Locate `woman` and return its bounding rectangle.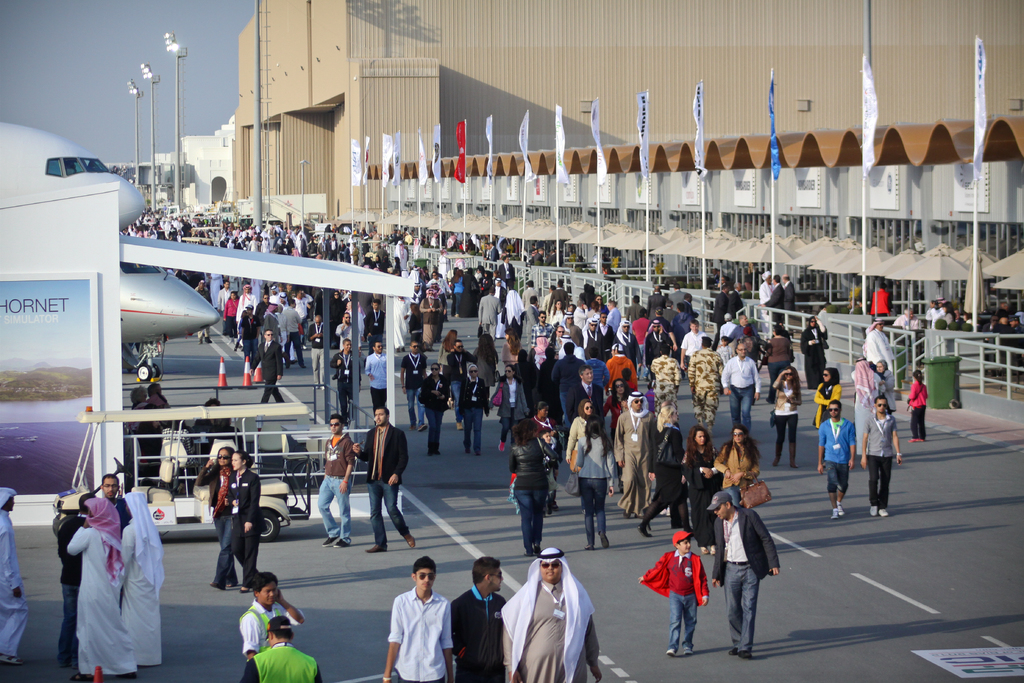
[x1=683, y1=427, x2=716, y2=554].
